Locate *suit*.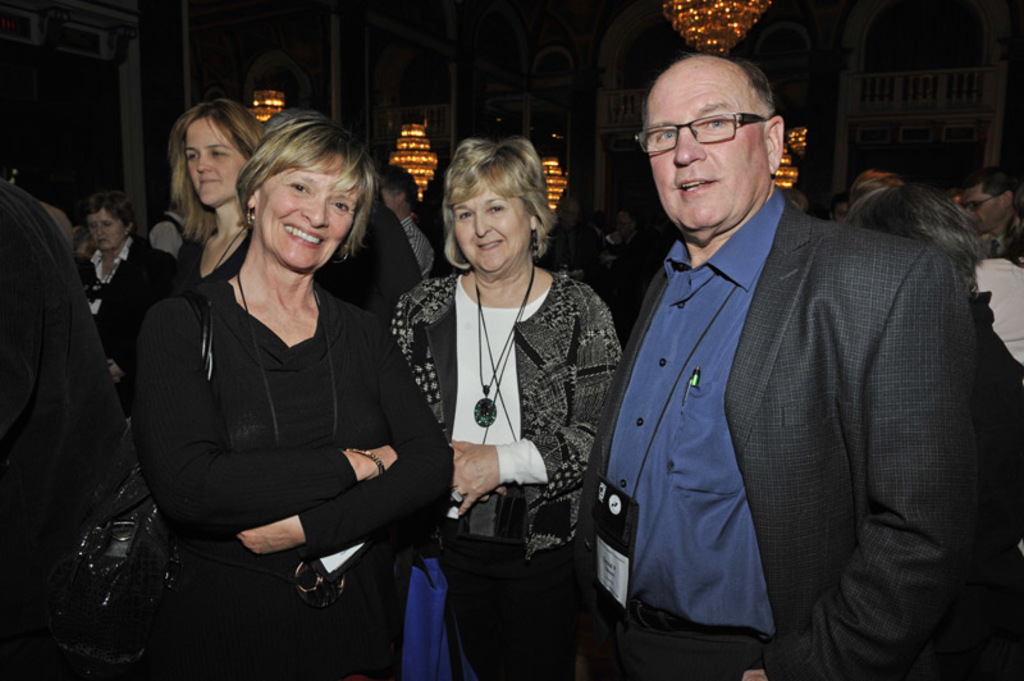
Bounding box: <bbox>576, 76, 984, 676</bbox>.
